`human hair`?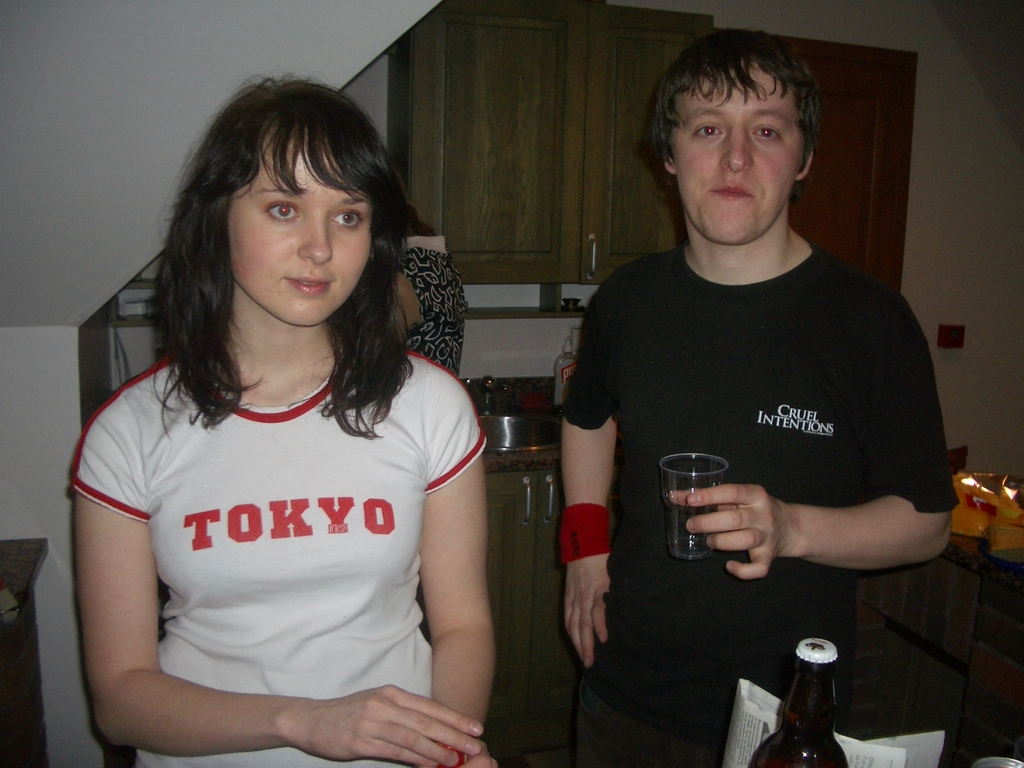
Rect(144, 73, 417, 447)
